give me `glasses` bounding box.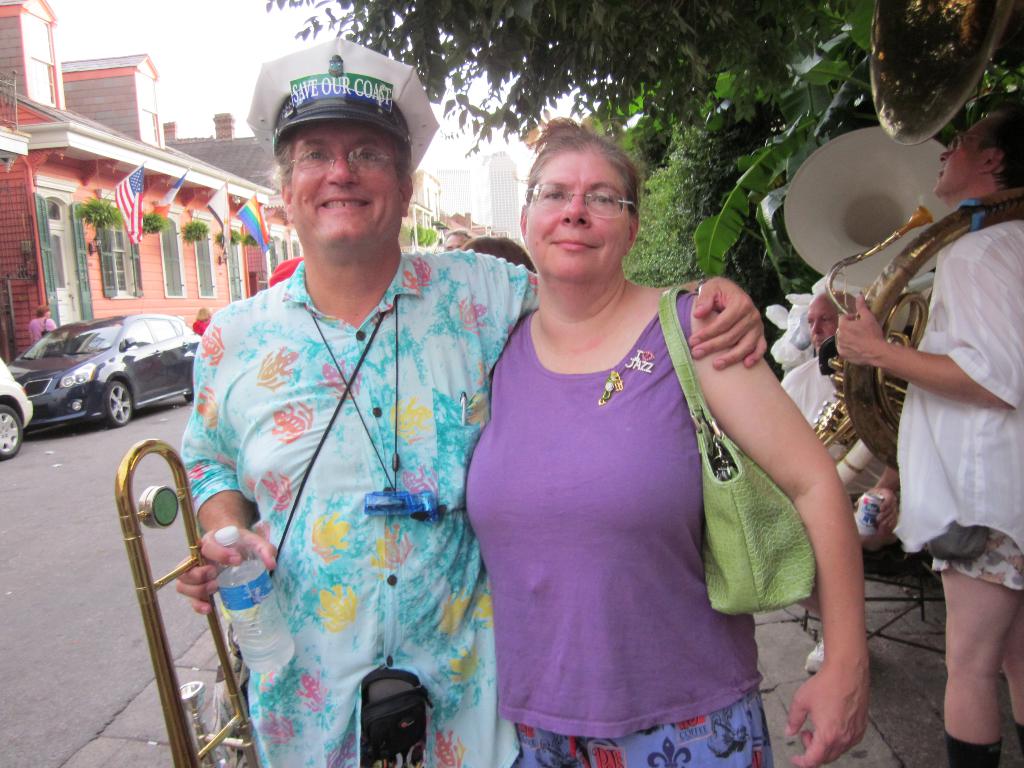
273/145/411/189.
